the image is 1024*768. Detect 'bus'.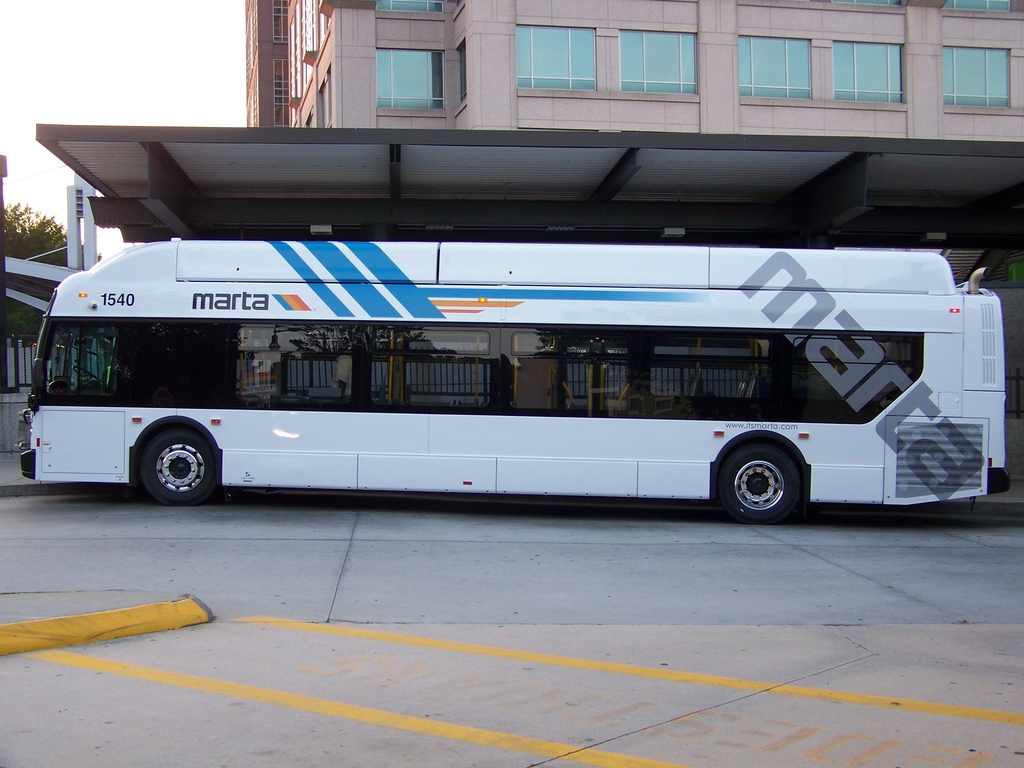
Detection: [x1=12, y1=242, x2=1010, y2=525].
